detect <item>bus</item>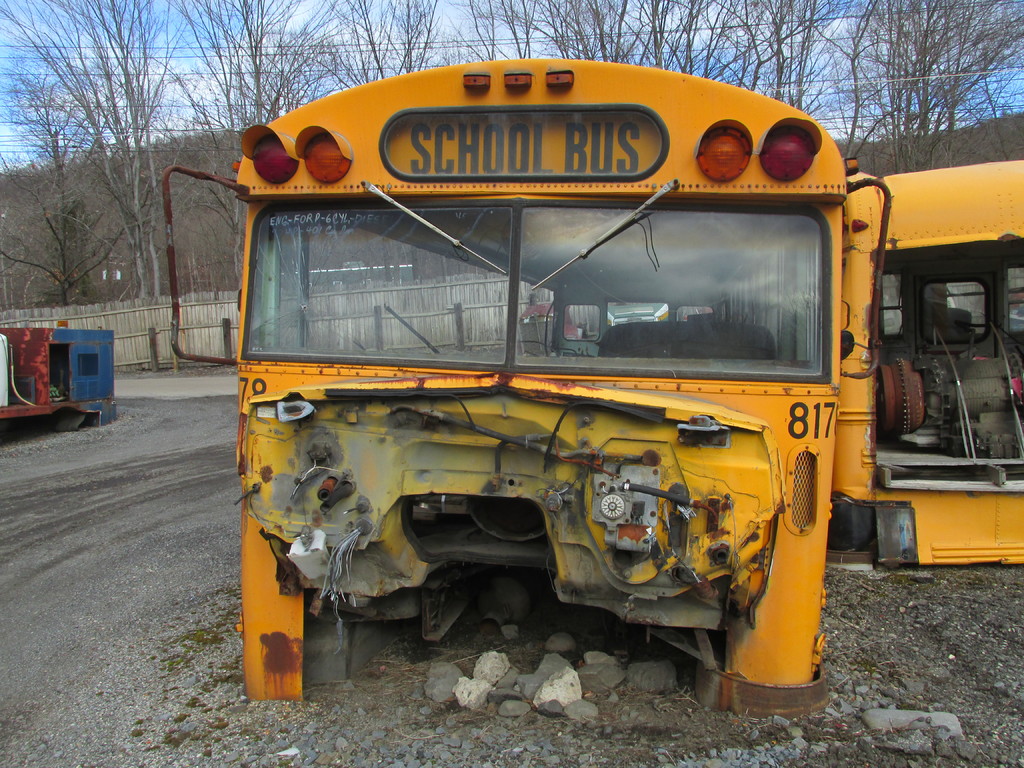
(left=843, top=154, right=1023, bottom=566)
